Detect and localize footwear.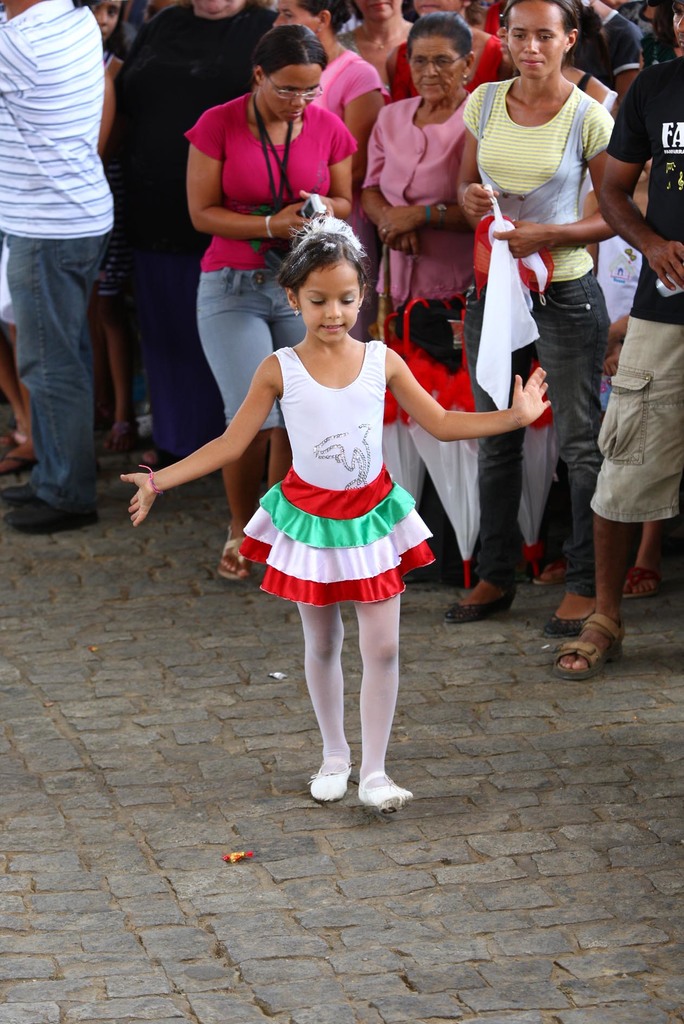
Localized at 439, 587, 519, 620.
